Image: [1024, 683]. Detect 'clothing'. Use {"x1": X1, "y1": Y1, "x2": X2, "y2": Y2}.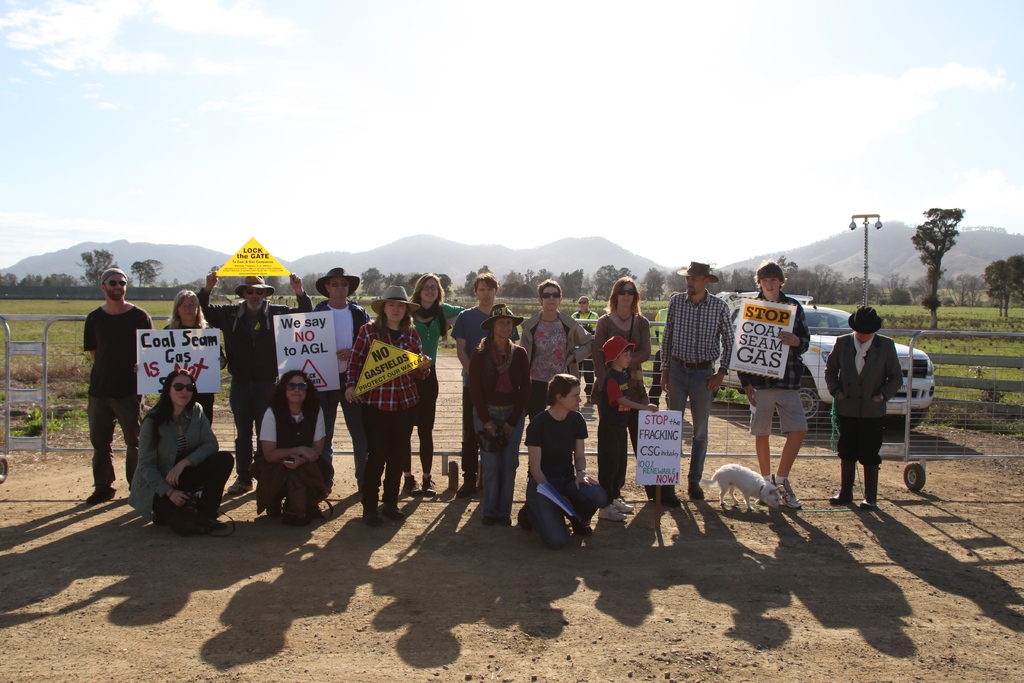
{"x1": 575, "y1": 304, "x2": 597, "y2": 343}.
